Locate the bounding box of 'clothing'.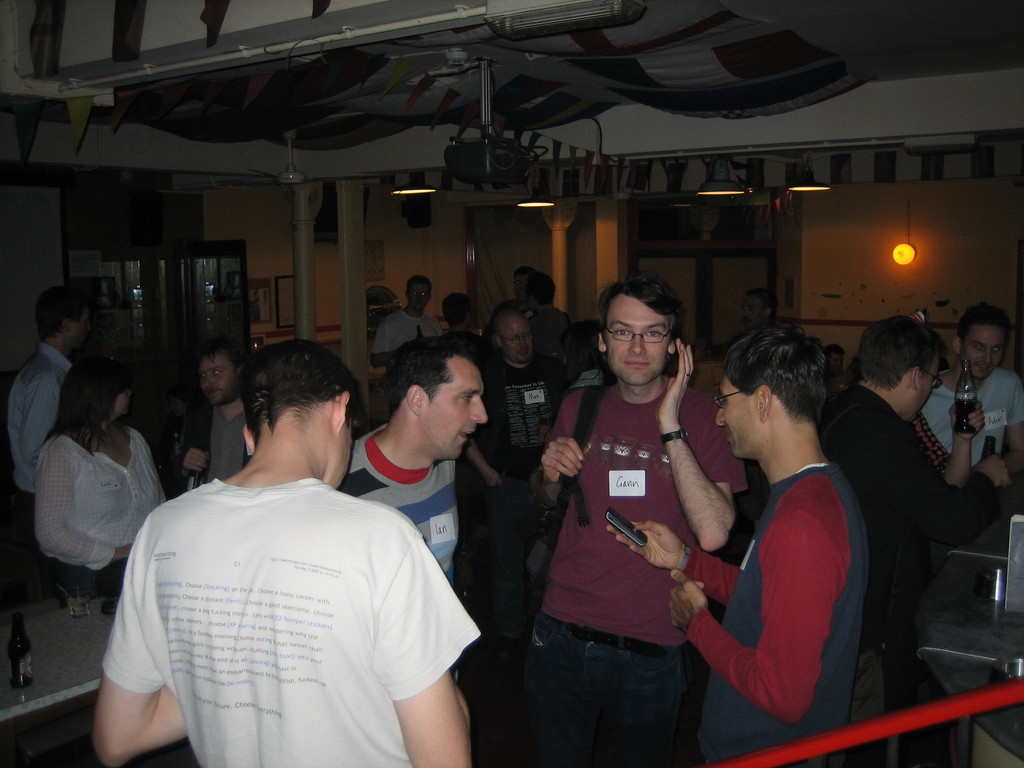
Bounding box: [33,426,186,569].
